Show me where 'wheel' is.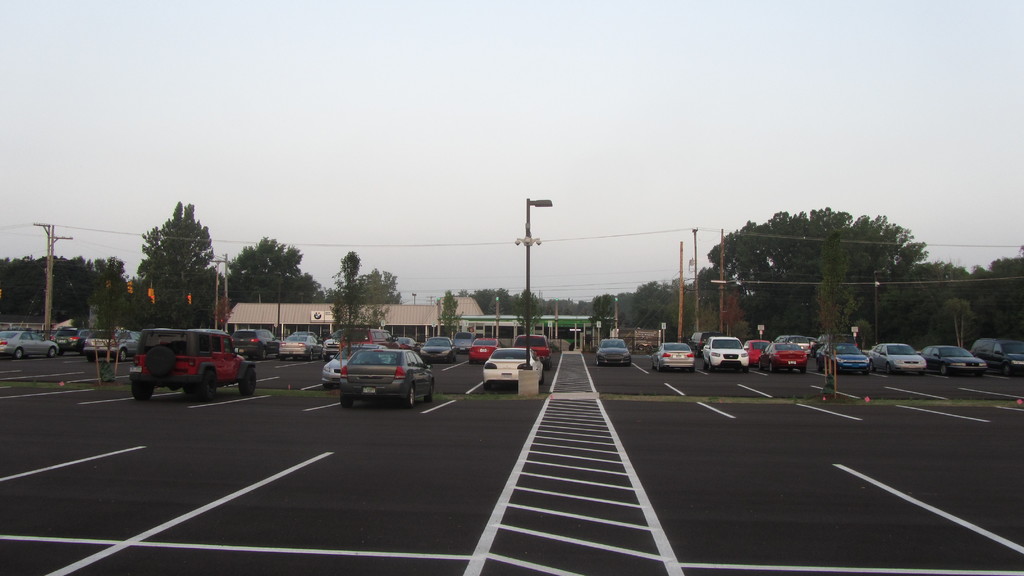
'wheel' is at bbox=(321, 383, 332, 390).
